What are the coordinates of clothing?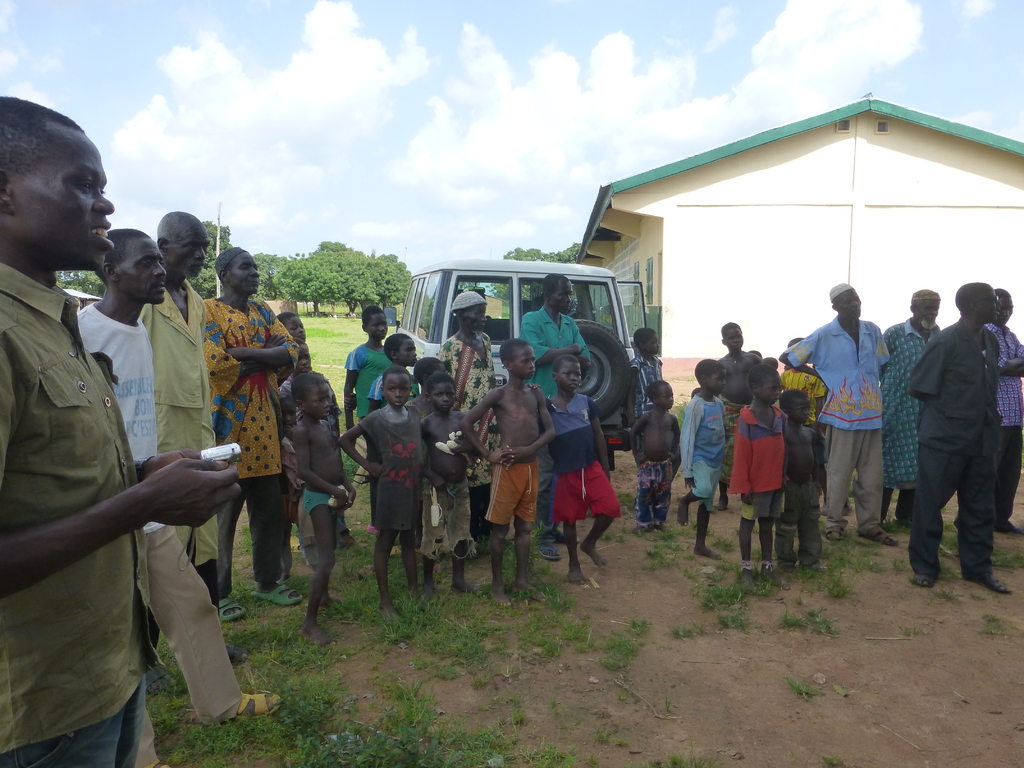
<region>439, 333, 495, 486</region>.
